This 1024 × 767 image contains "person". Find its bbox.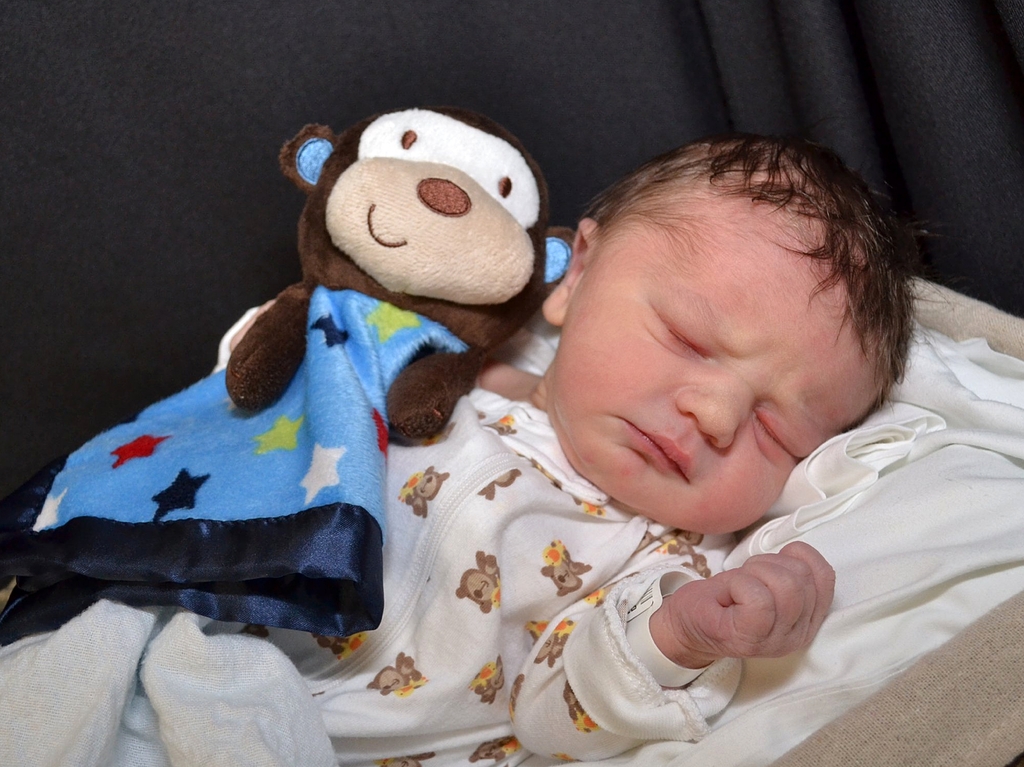
BBox(0, 112, 975, 766).
